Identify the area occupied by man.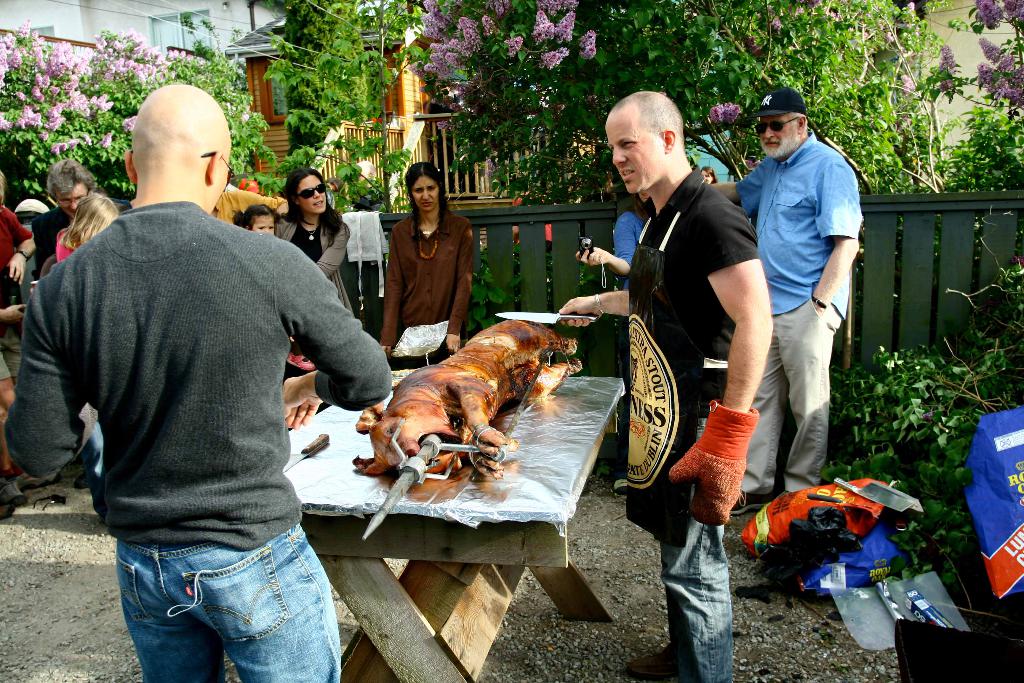
Area: 560, 88, 776, 682.
